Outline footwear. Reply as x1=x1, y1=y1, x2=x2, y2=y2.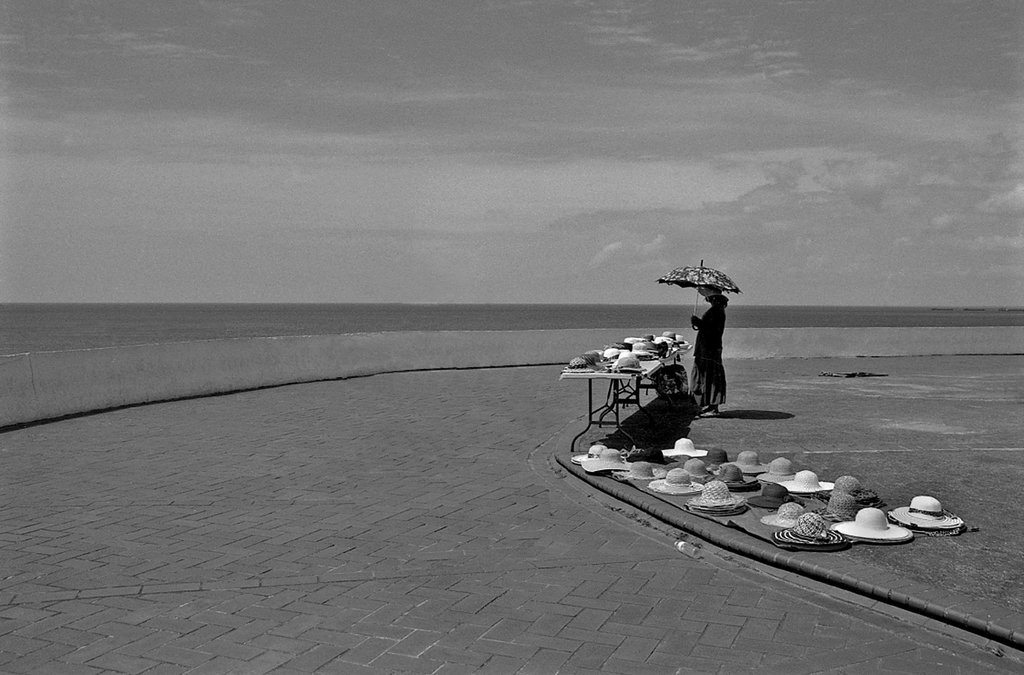
x1=700, y1=405, x2=719, y2=419.
